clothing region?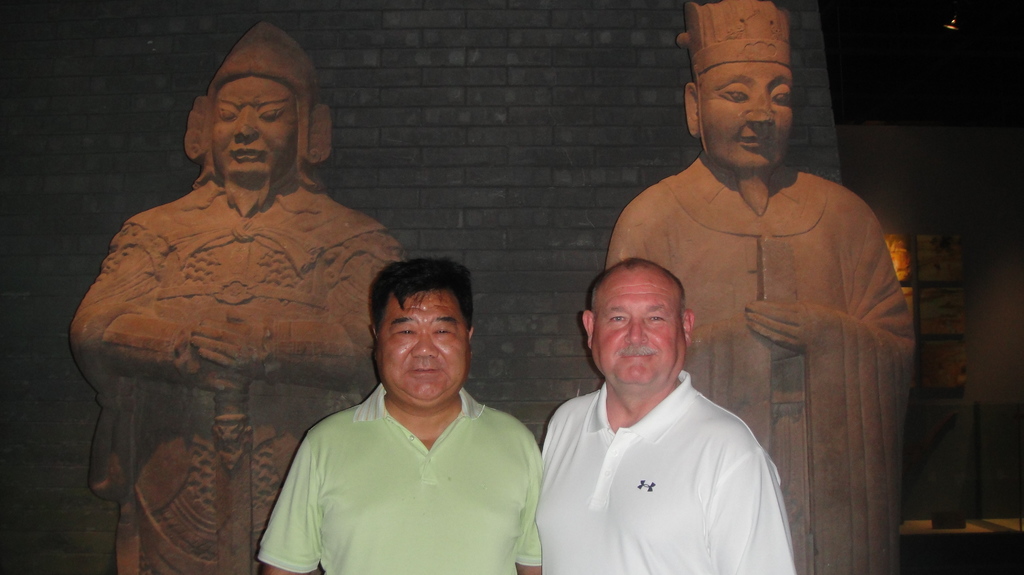
detection(535, 376, 795, 574)
